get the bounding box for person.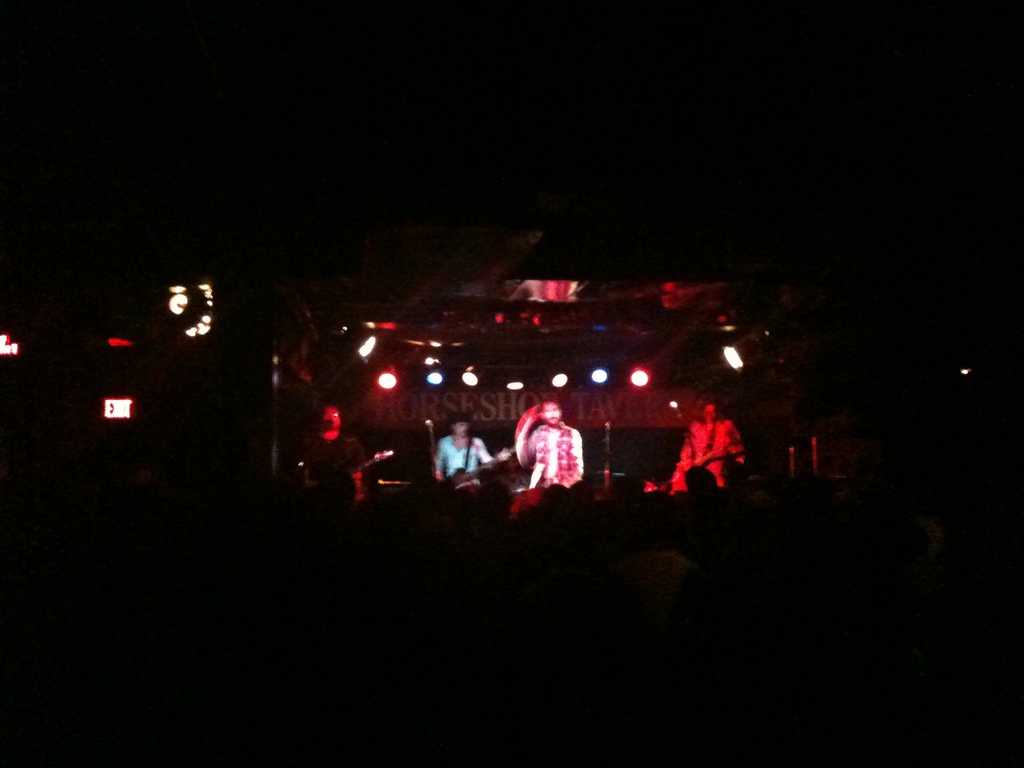
region(307, 400, 372, 499).
